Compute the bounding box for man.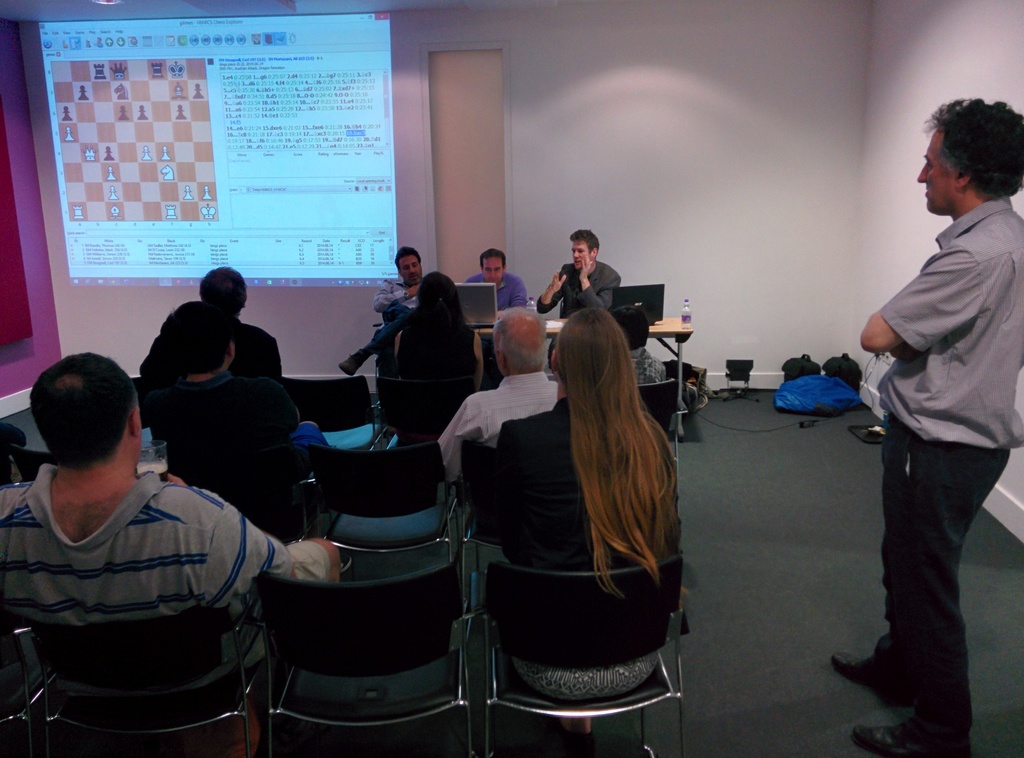
609:307:664:385.
